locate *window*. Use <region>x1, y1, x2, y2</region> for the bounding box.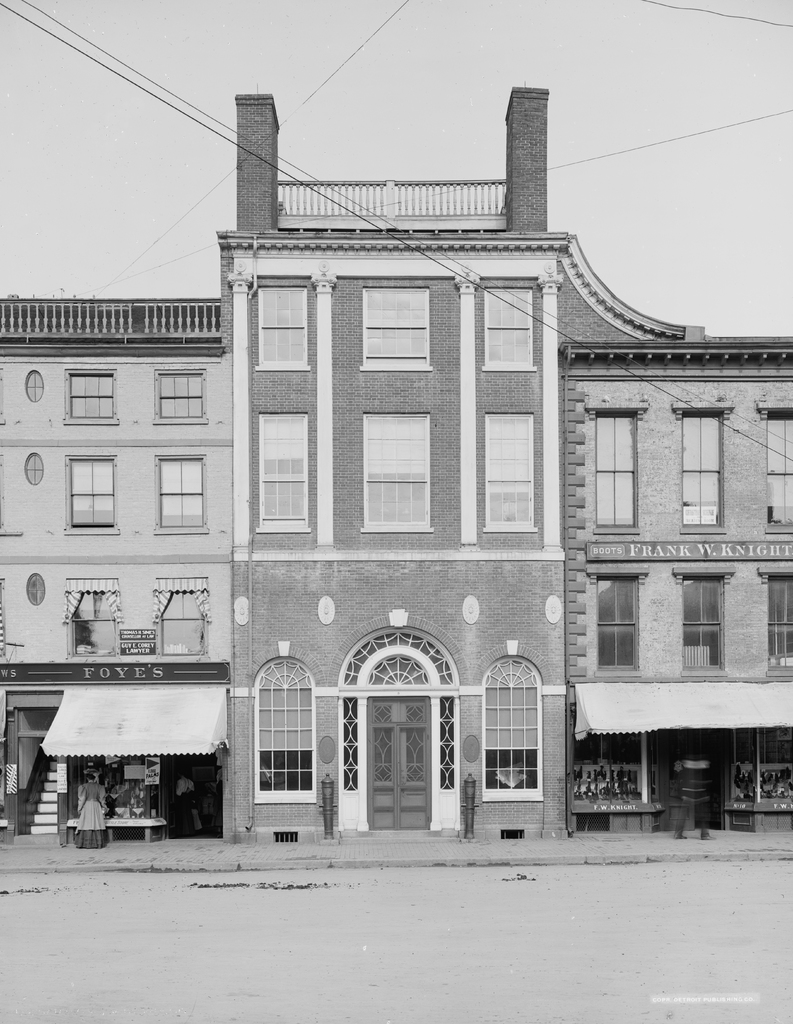
<region>63, 587, 116, 655</region>.
